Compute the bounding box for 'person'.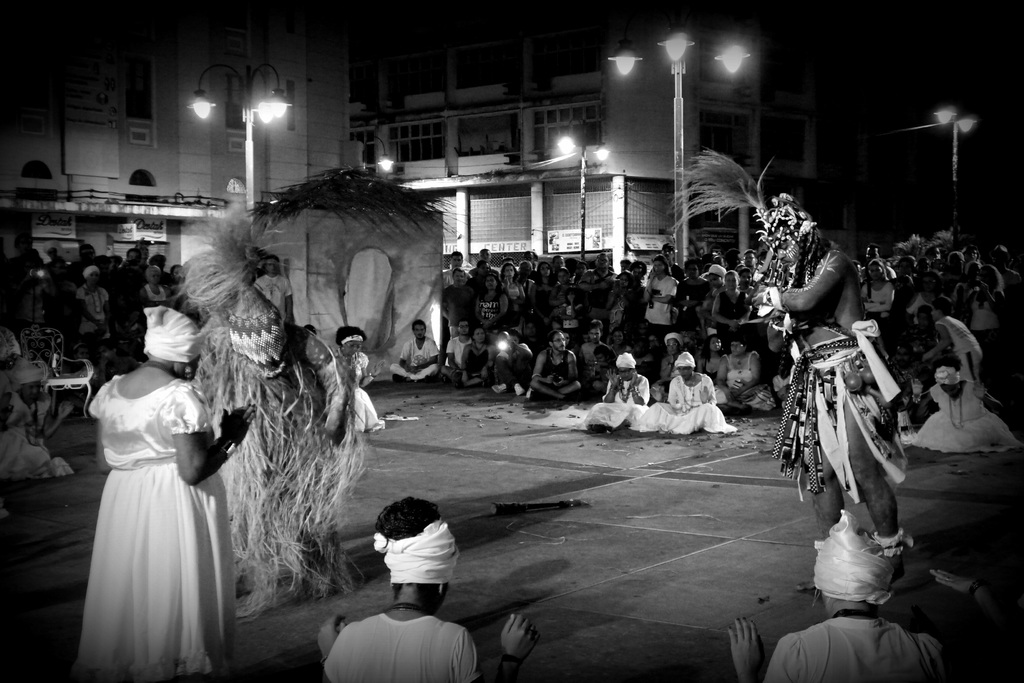
region(333, 327, 380, 422).
